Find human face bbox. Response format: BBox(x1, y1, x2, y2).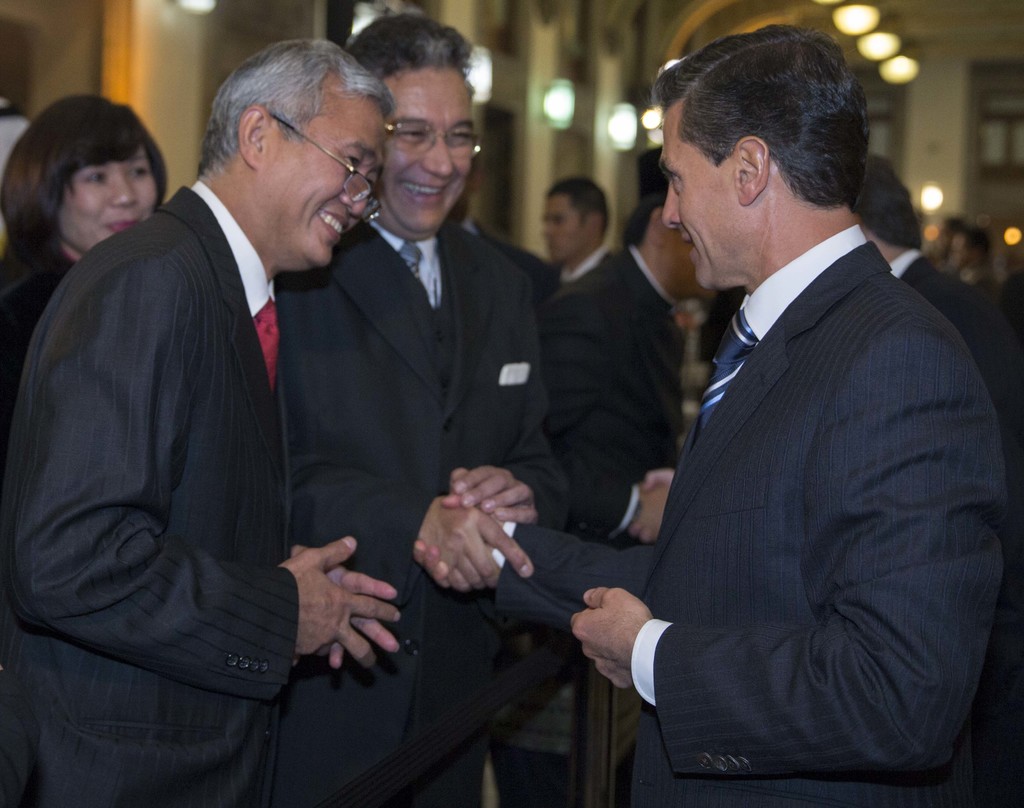
BBox(65, 144, 160, 251).
